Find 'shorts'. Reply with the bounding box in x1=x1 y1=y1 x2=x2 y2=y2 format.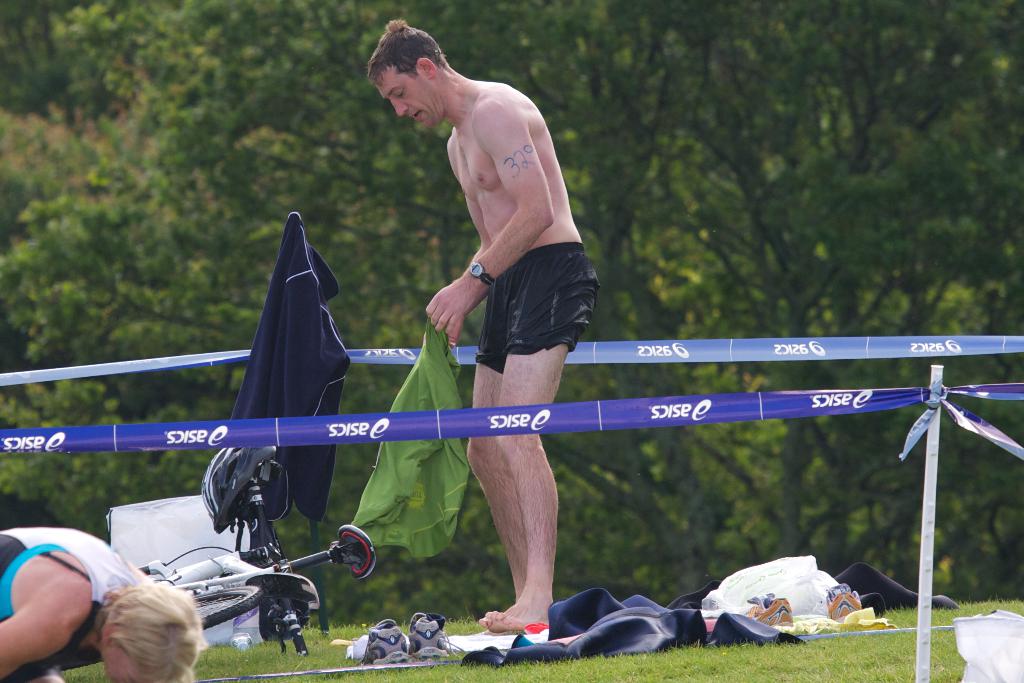
x1=472 y1=242 x2=600 y2=376.
